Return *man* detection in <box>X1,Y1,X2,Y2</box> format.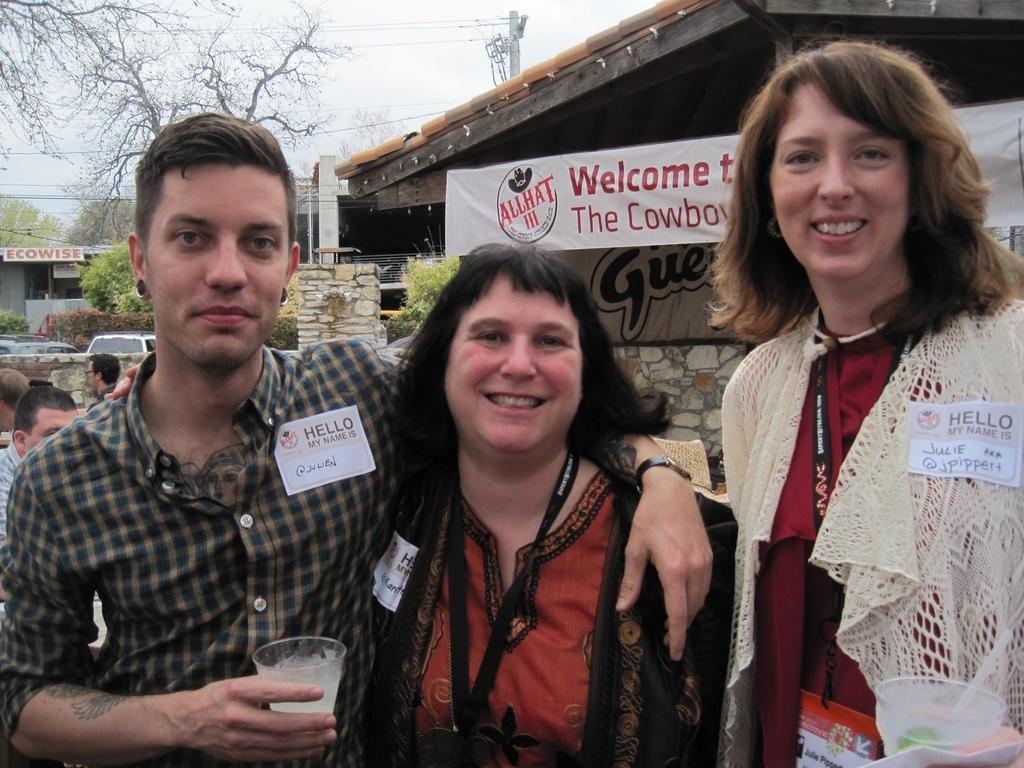
<box>86,352,120,413</box>.
